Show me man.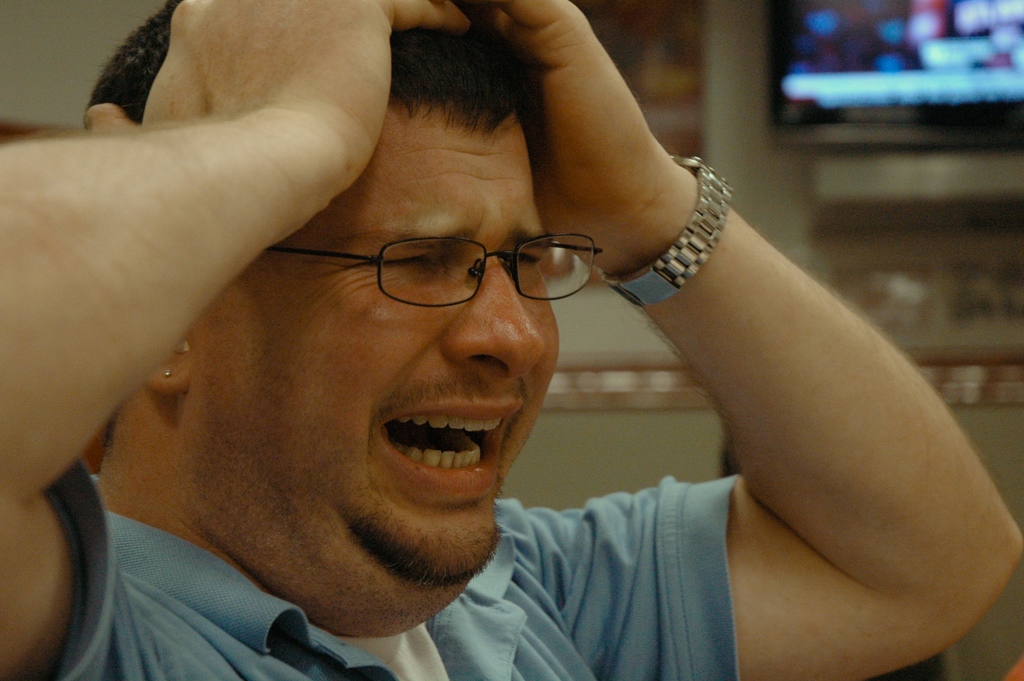
man is here: box=[0, 0, 1023, 680].
